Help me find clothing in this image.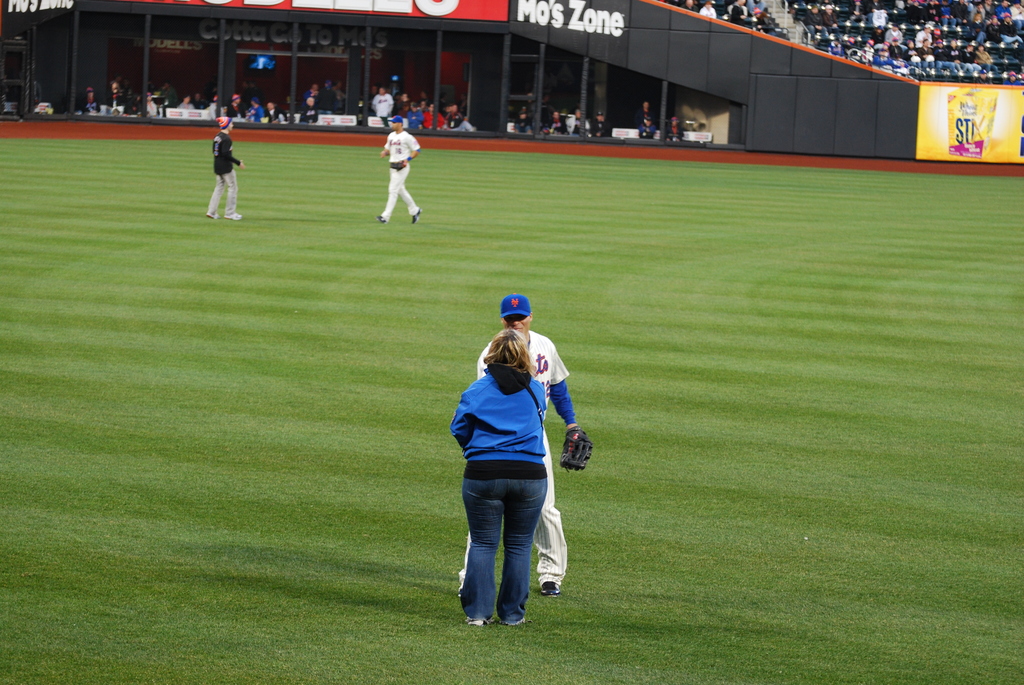
Found it: pyautogui.locateOnScreen(206, 127, 240, 219).
